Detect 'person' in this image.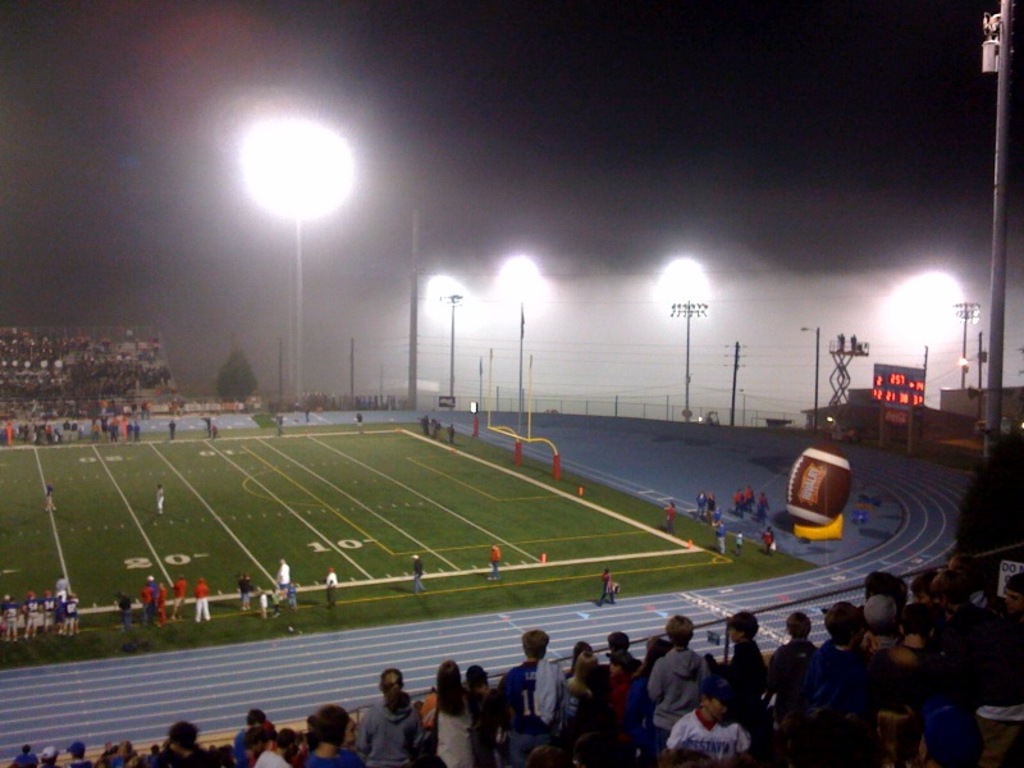
Detection: (left=745, top=486, right=751, bottom=508).
